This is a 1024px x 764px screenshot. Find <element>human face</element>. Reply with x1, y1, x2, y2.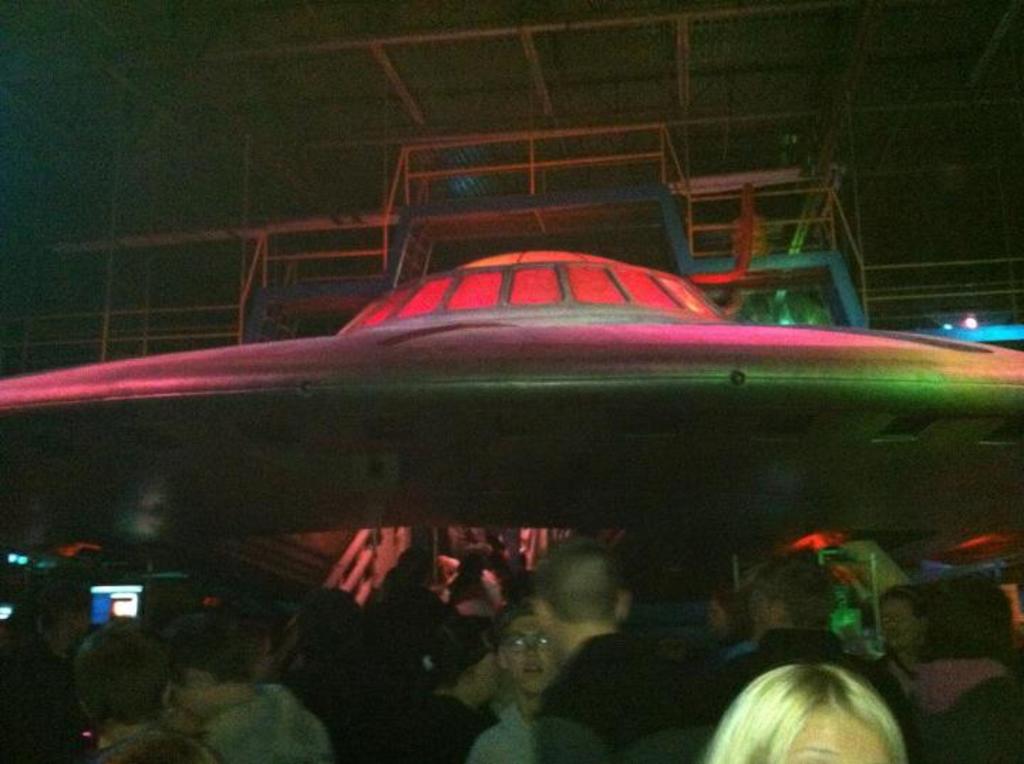
710, 599, 732, 642.
